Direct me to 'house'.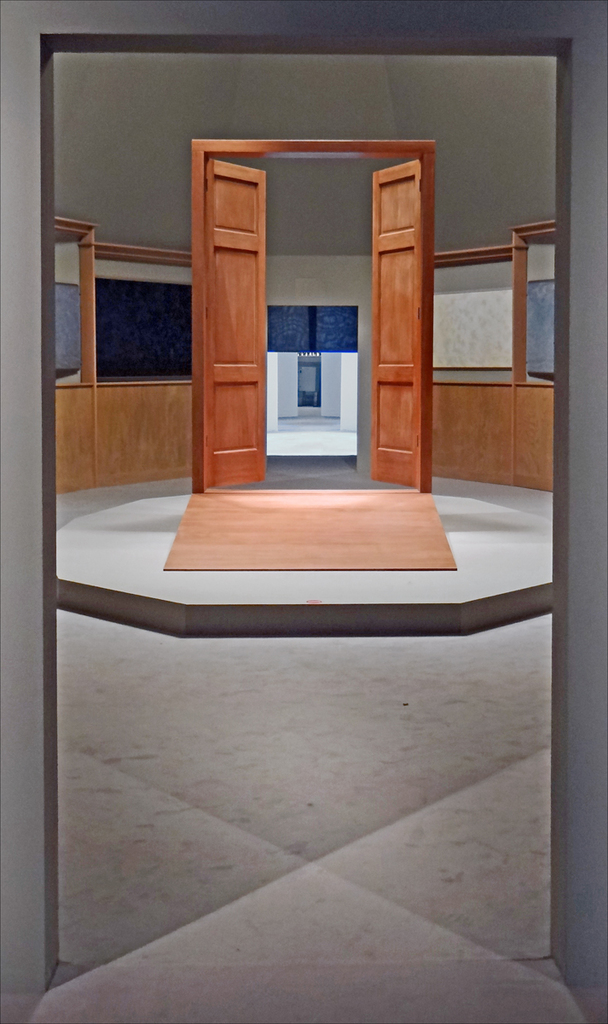
Direction: 0,0,607,1023.
